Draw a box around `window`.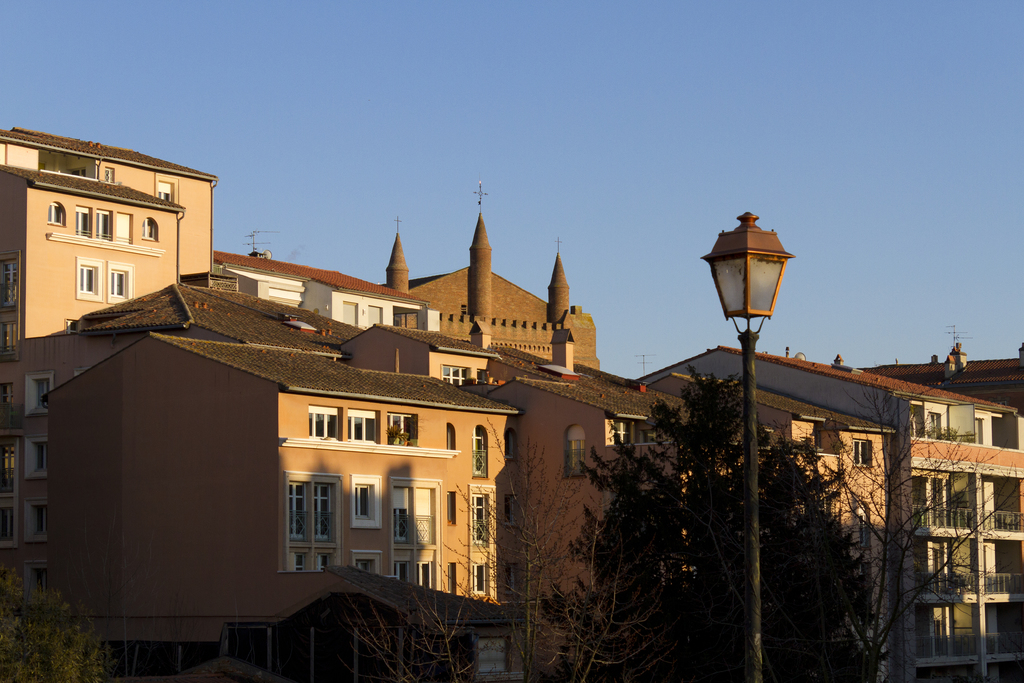
BBox(113, 213, 132, 250).
